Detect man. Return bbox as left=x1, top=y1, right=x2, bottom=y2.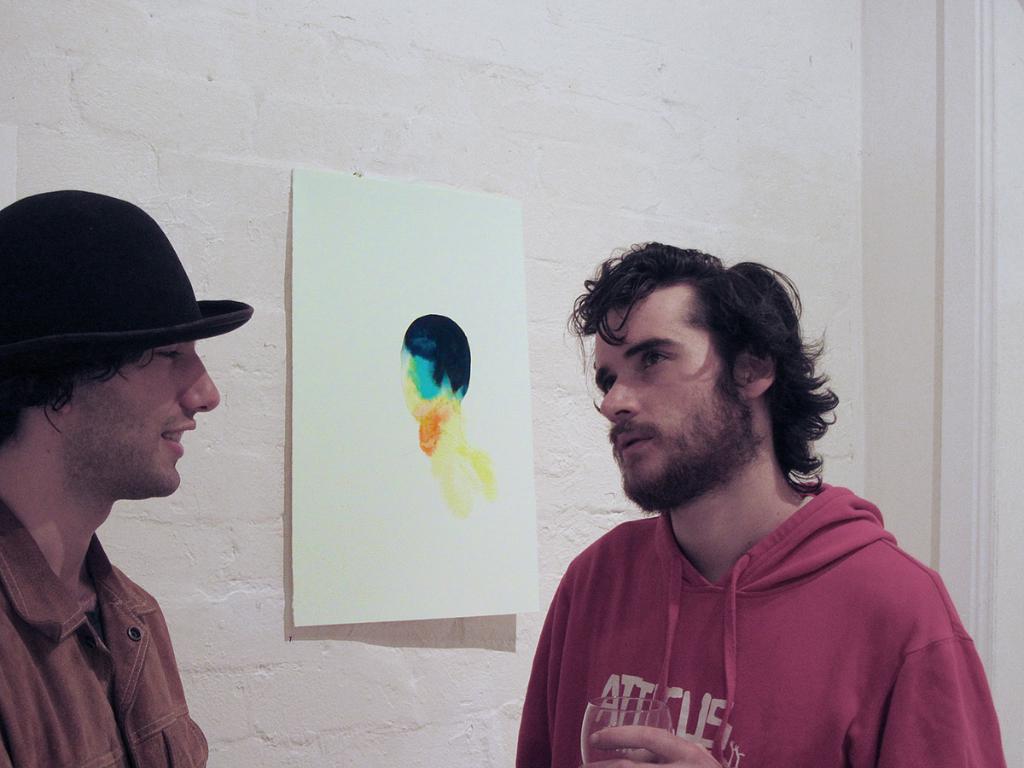
left=0, top=187, right=220, bottom=767.
